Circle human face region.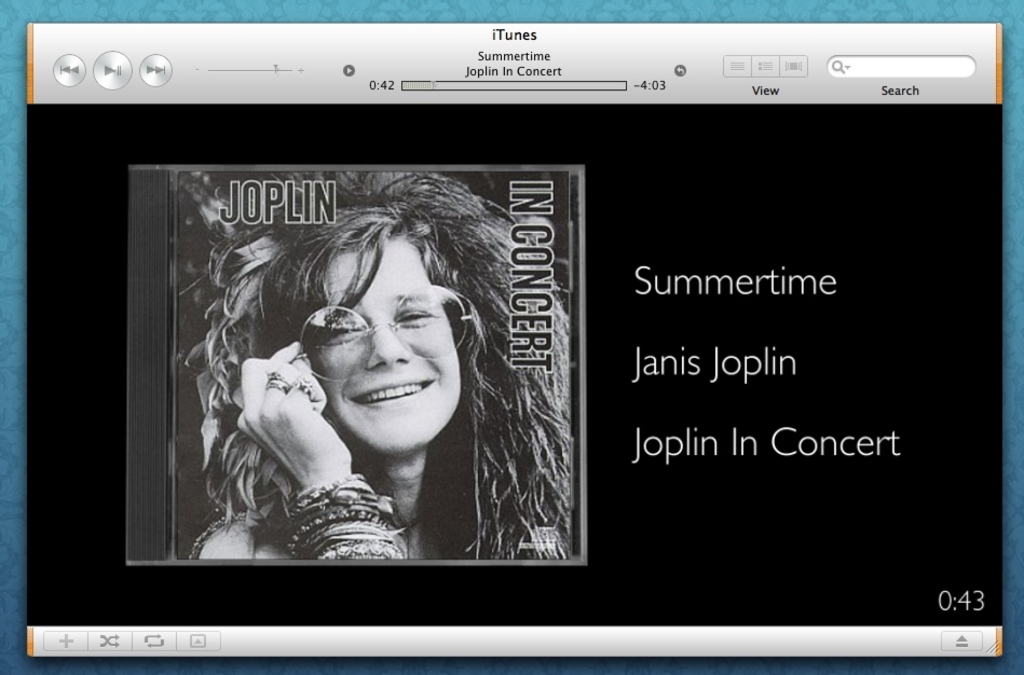
Region: crop(332, 249, 476, 458).
